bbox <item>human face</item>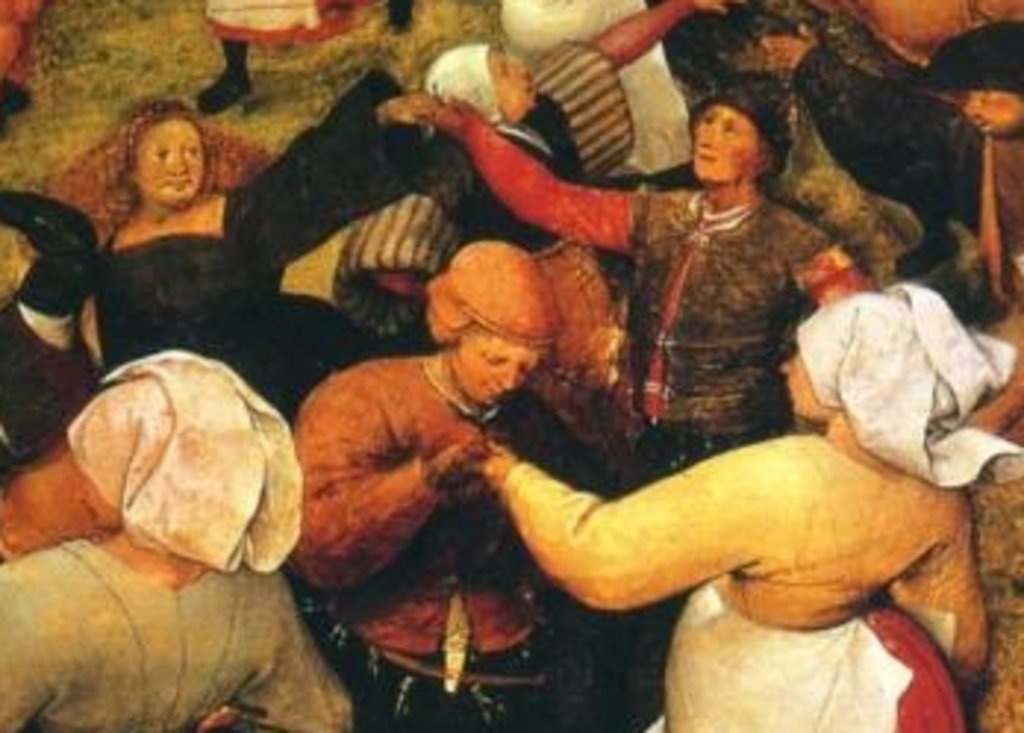
959:91:1021:132
